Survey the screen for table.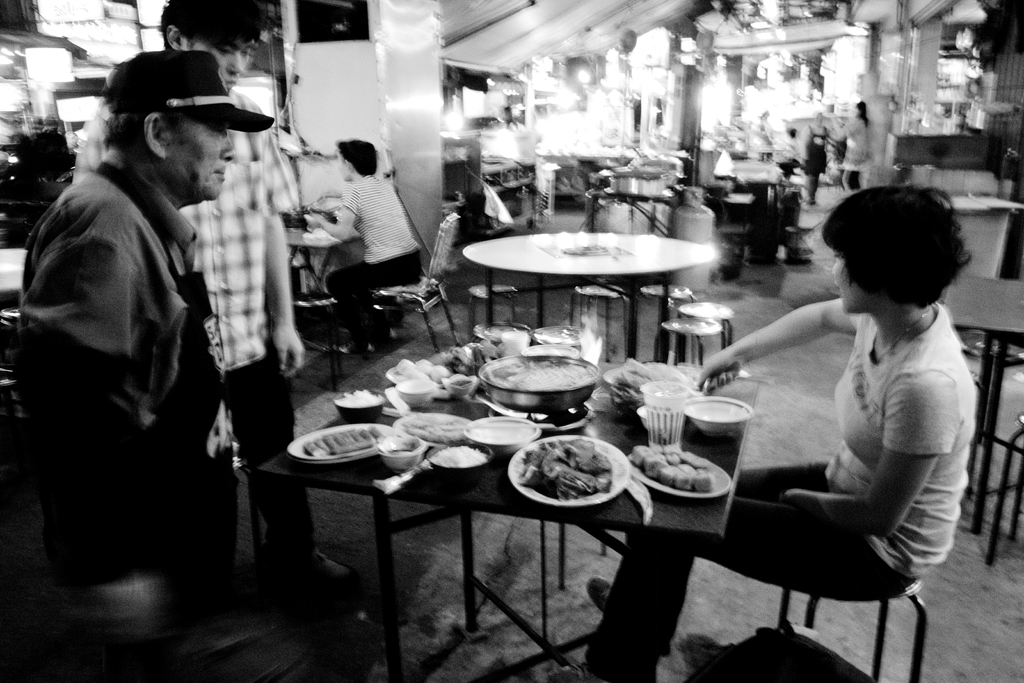
Survey found: locate(738, 152, 785, 246).
